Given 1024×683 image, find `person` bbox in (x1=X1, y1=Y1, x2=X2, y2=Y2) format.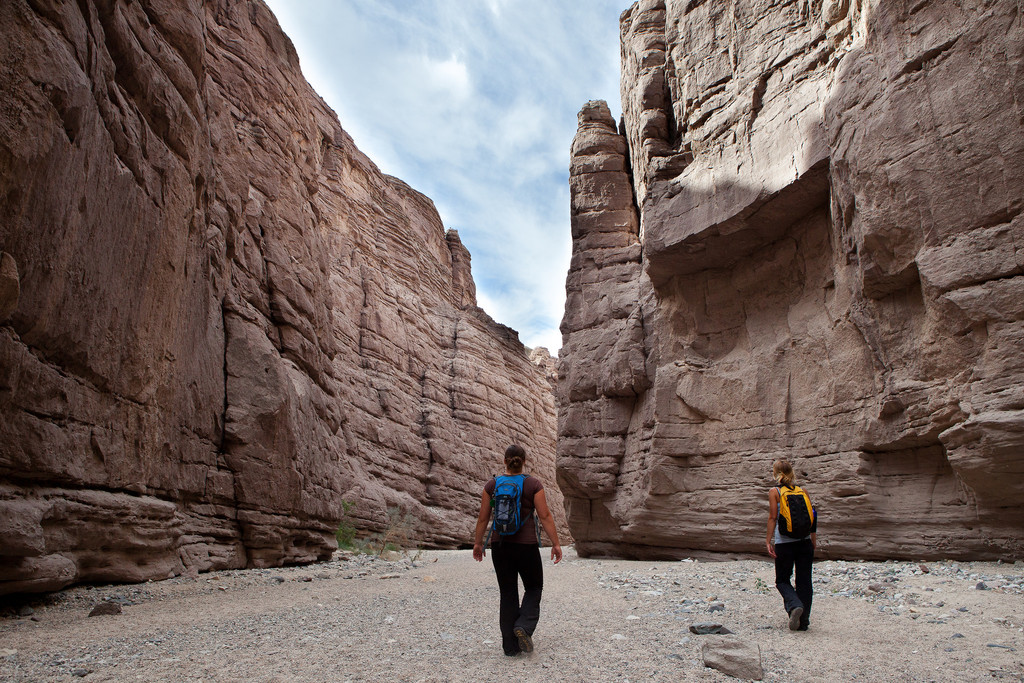
(x1=766, y1=458, x2=822, y2=632).
